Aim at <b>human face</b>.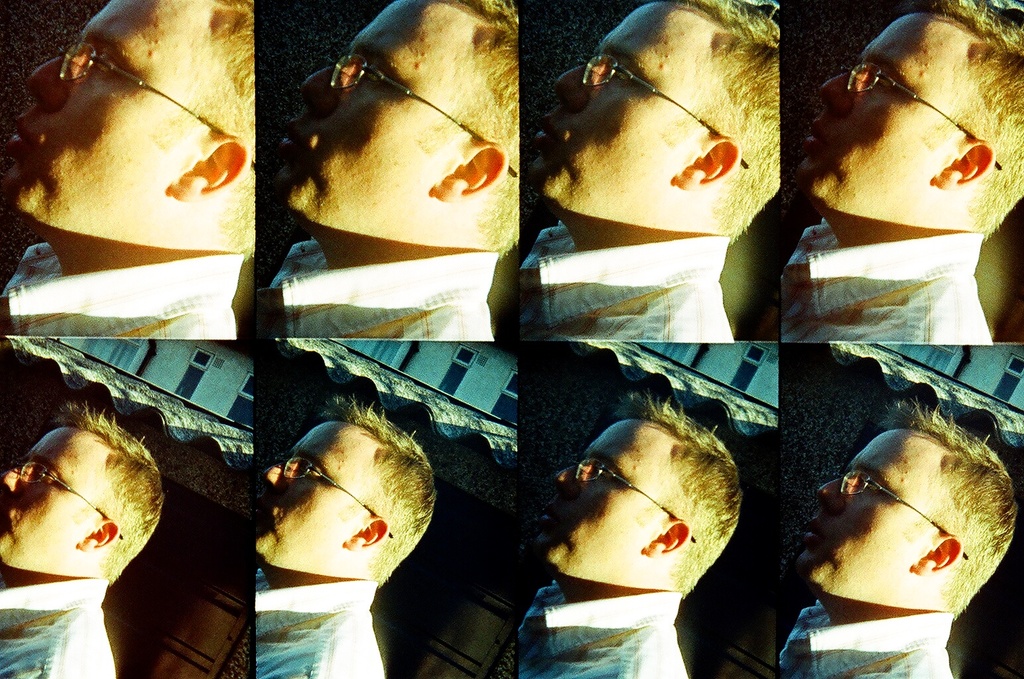
Aimed at locate(529, 0, 728, 219).
